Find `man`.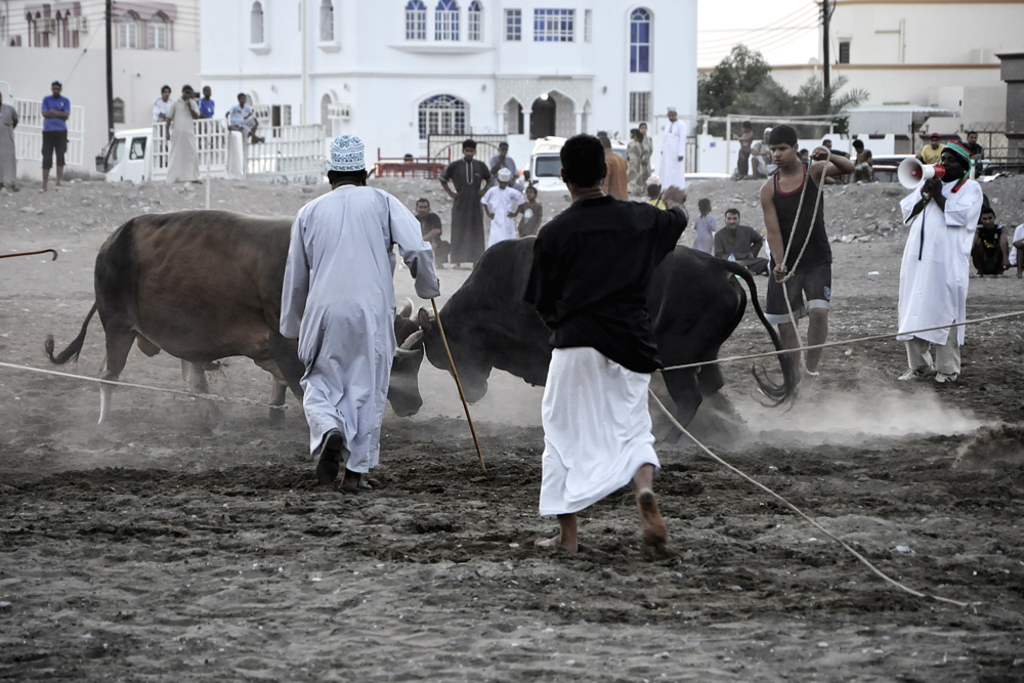
[x1=714, y1=209, x2=767, y2=275].
